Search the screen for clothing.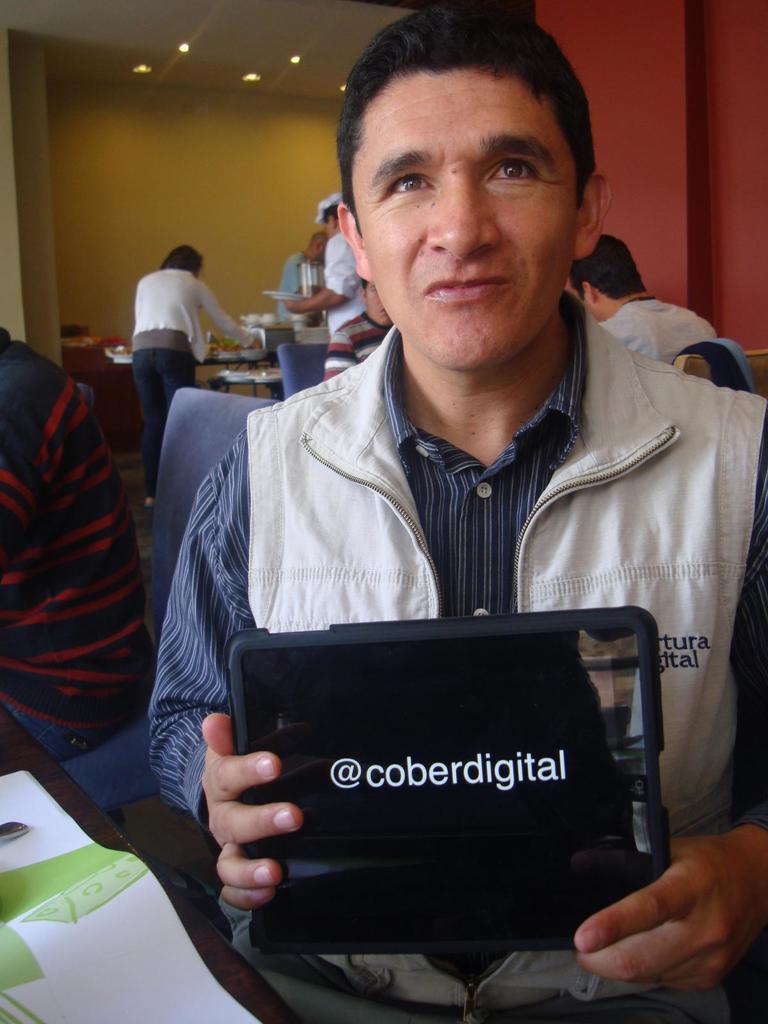
Found at bbox=[317, 316, 387, 386].
